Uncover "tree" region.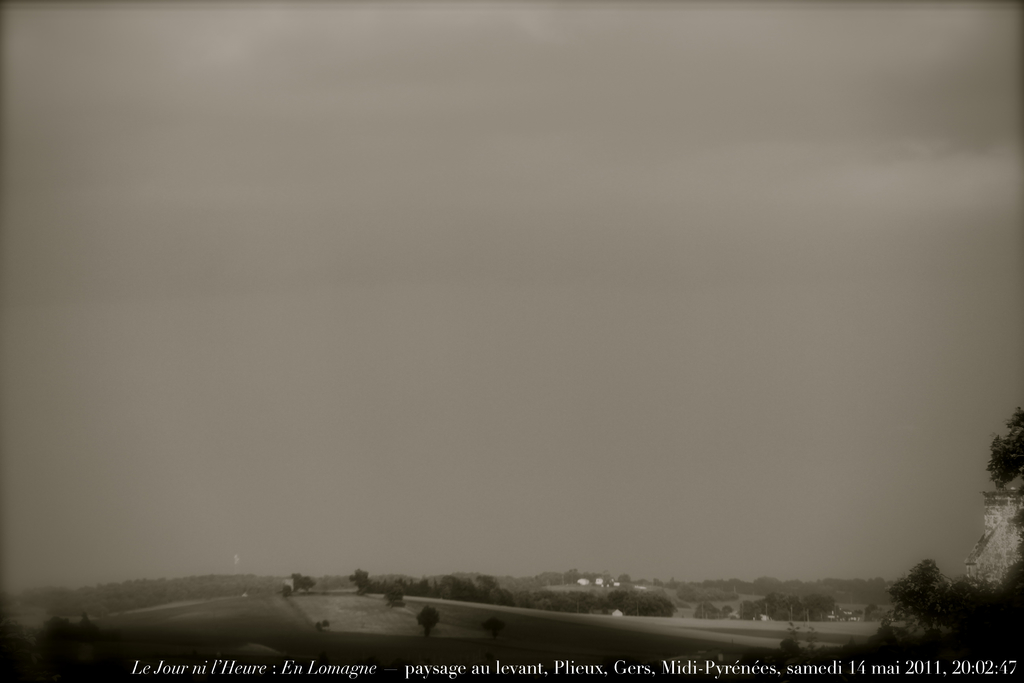
Uncovered: rect(436, 572, 479, 605).
